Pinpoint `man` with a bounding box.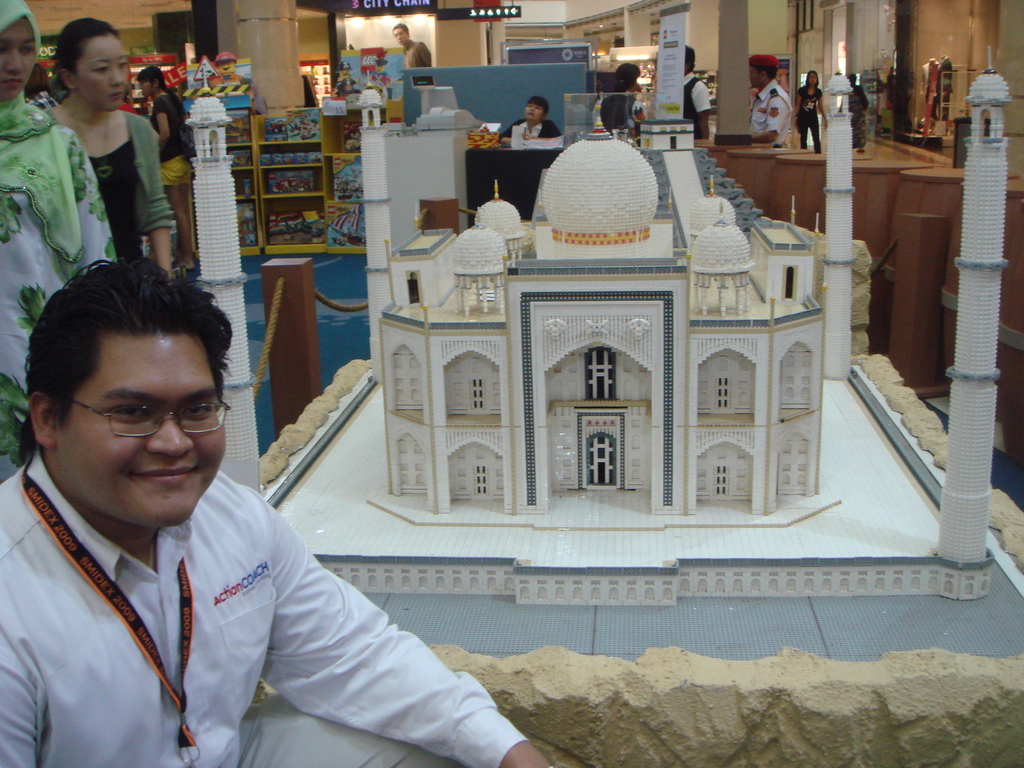
l=684, t=46, r=710, b=138.
